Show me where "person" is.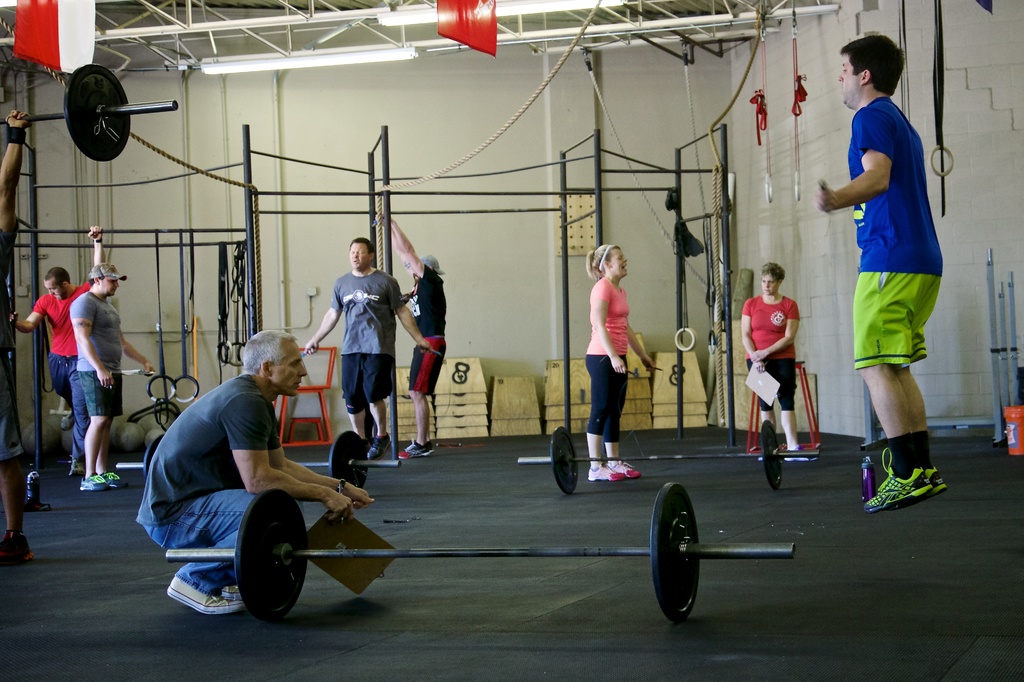
"person" is at [left=305, top=236, right=441, bottom=463].
